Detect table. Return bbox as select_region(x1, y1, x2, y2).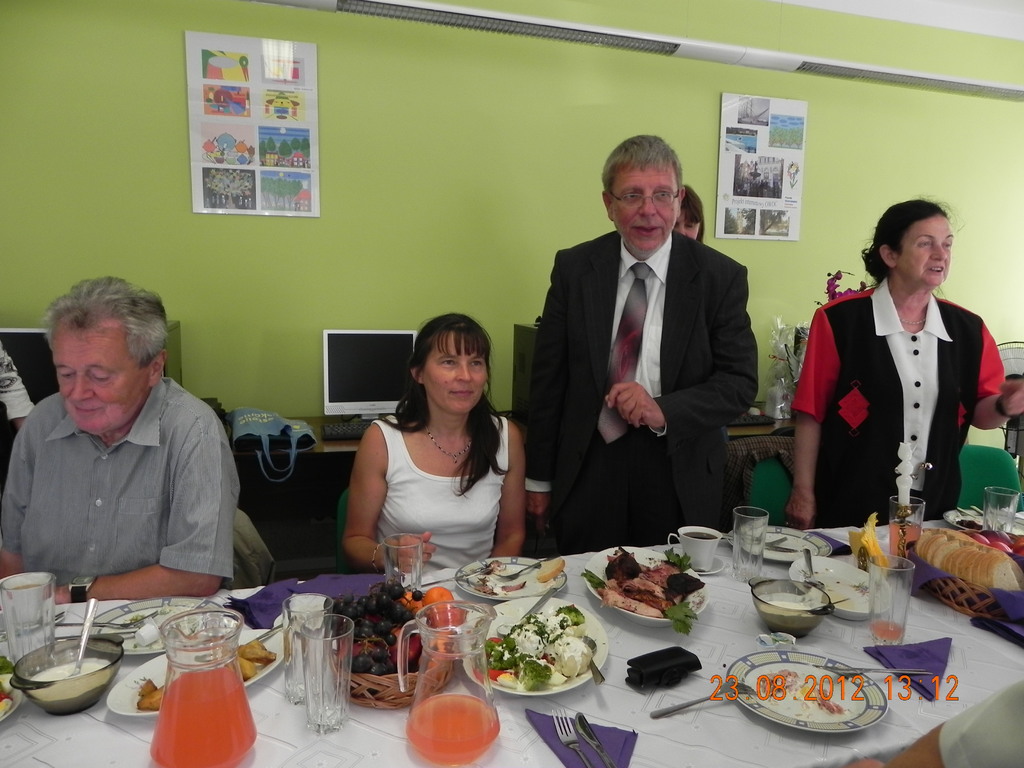
select_region(242, 406, 509, 471).
